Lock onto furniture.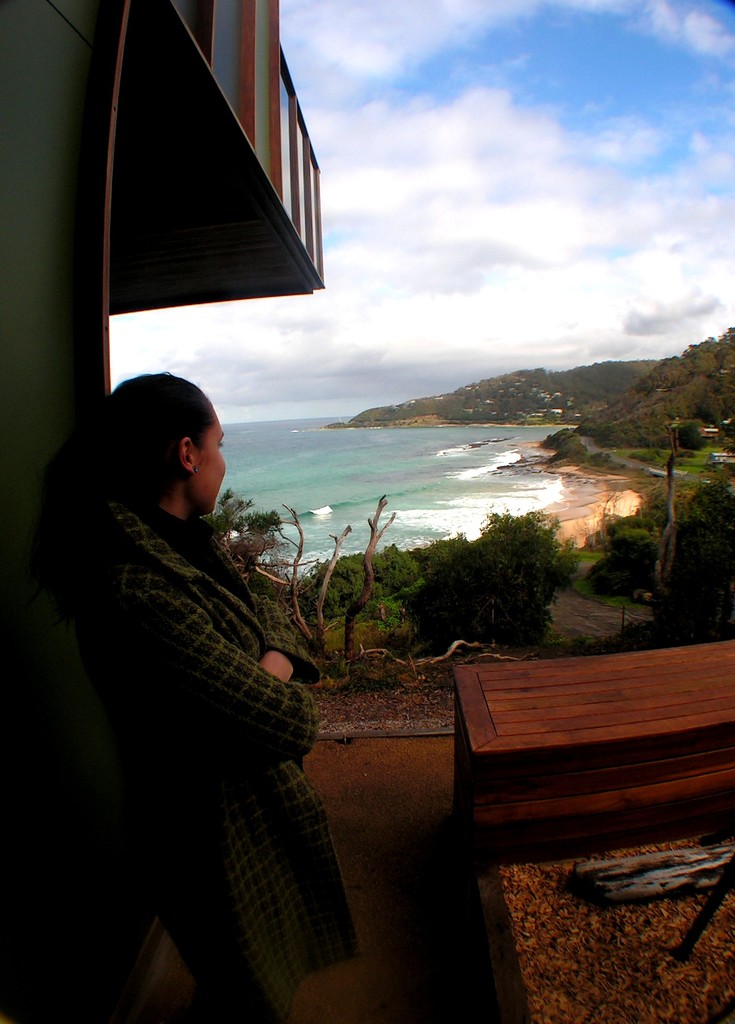
Locked: box(452, 638, 734, 865).
